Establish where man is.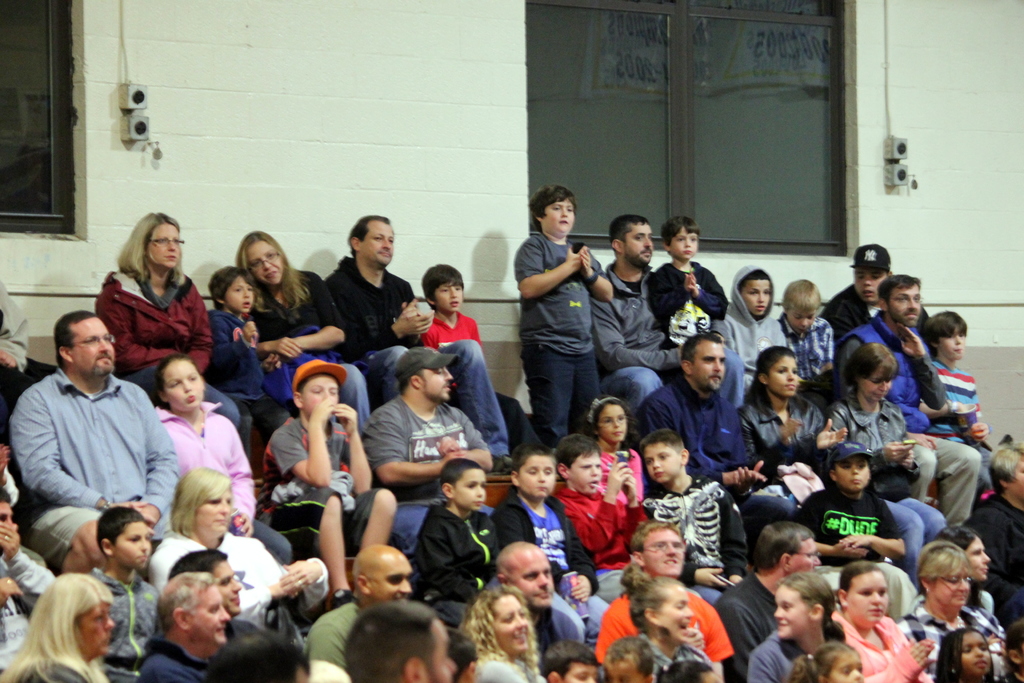
Established at x1=711 y1=525 x2=824 y2=682.
